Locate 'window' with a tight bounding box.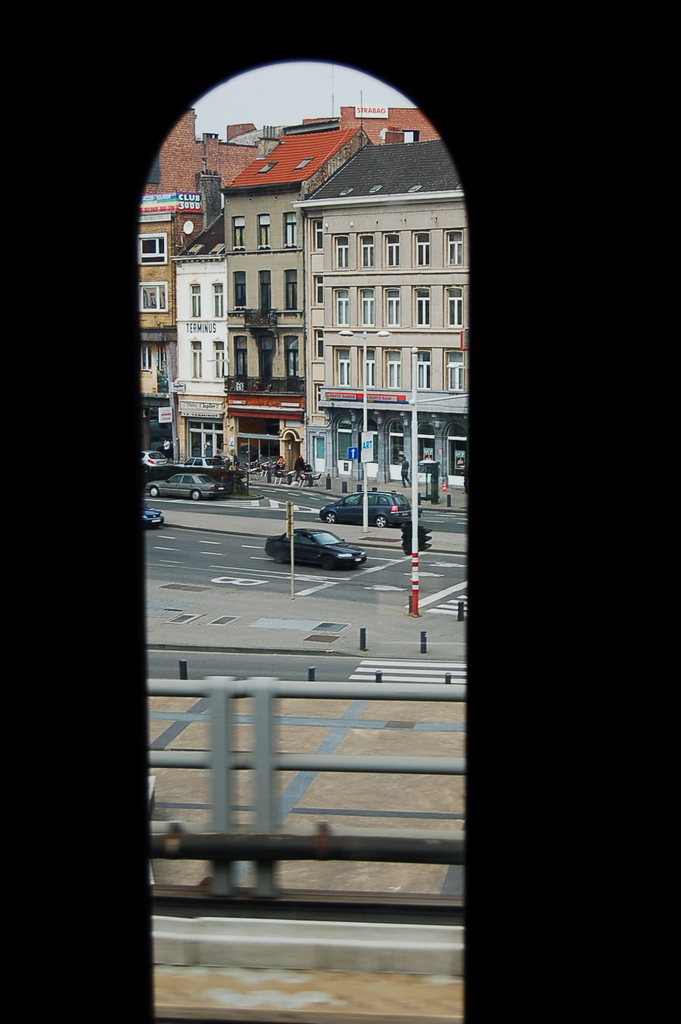
<region>257, 216, 272, 249</region>.
